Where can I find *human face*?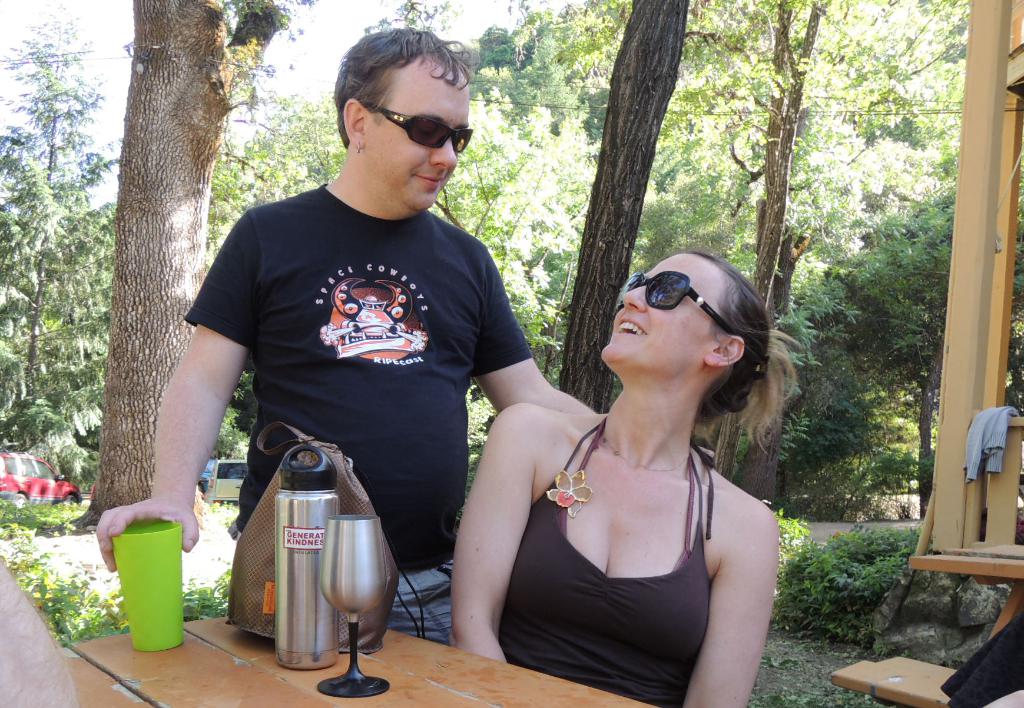
You can find it at {"x1": 367, "y1": 65, "x2": 470, "y2": 209}.
